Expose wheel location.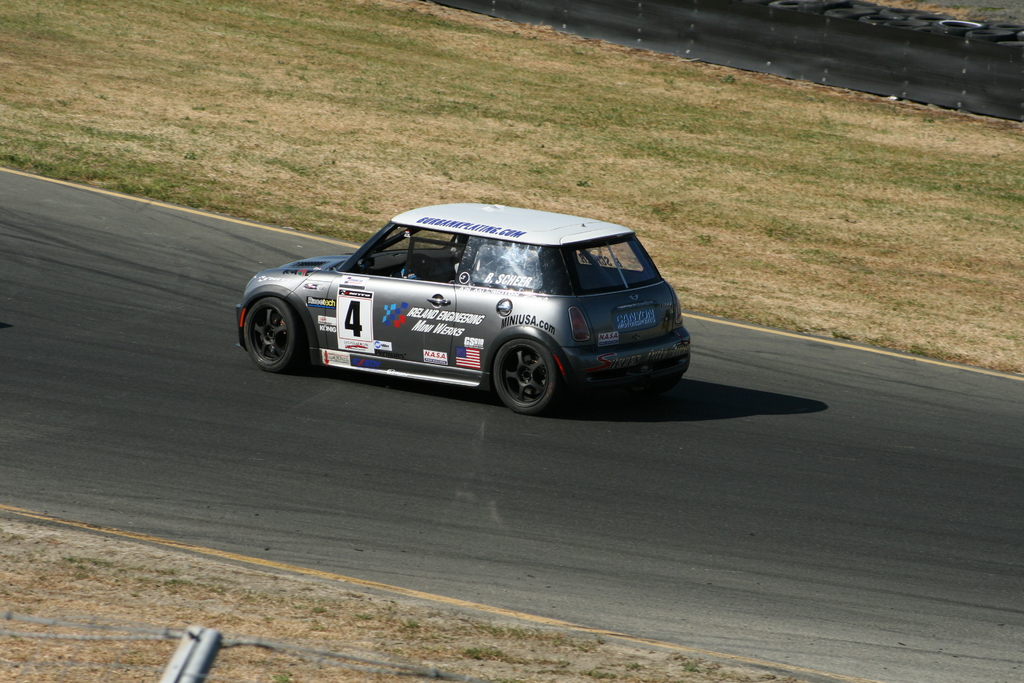
Exposed at 408 255 441 283.
